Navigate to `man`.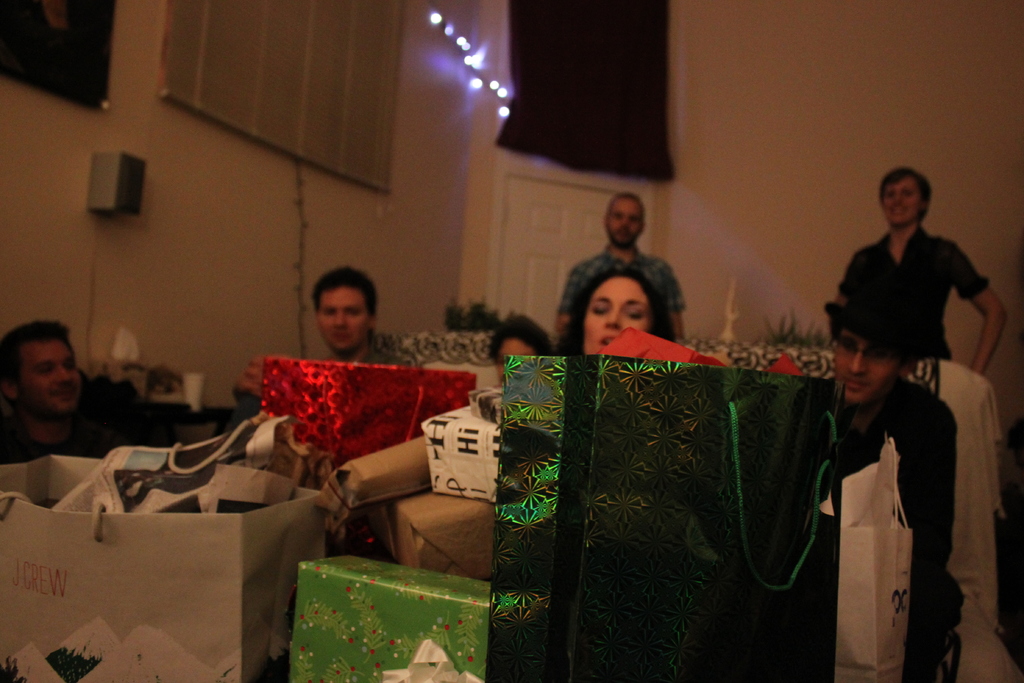
Navigation target: <region>826, 286, 965, 682</region>.
